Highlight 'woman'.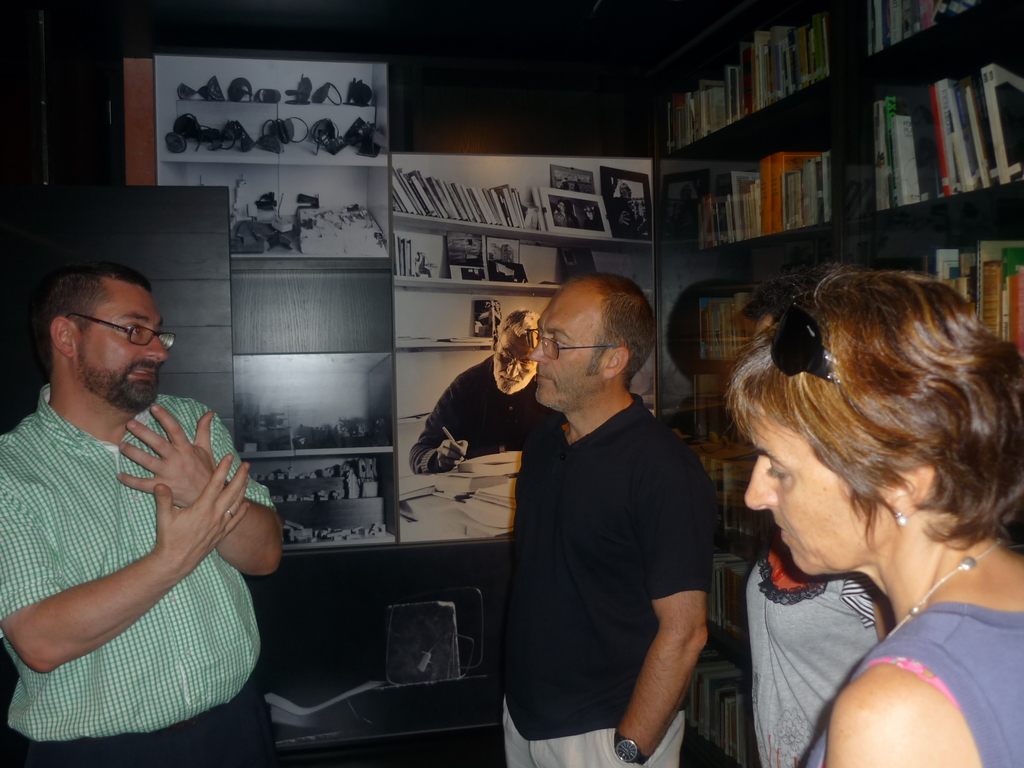
Highlighted region: {"left": 696, "top": 242, "right": 1023, "bottom": 762}.
